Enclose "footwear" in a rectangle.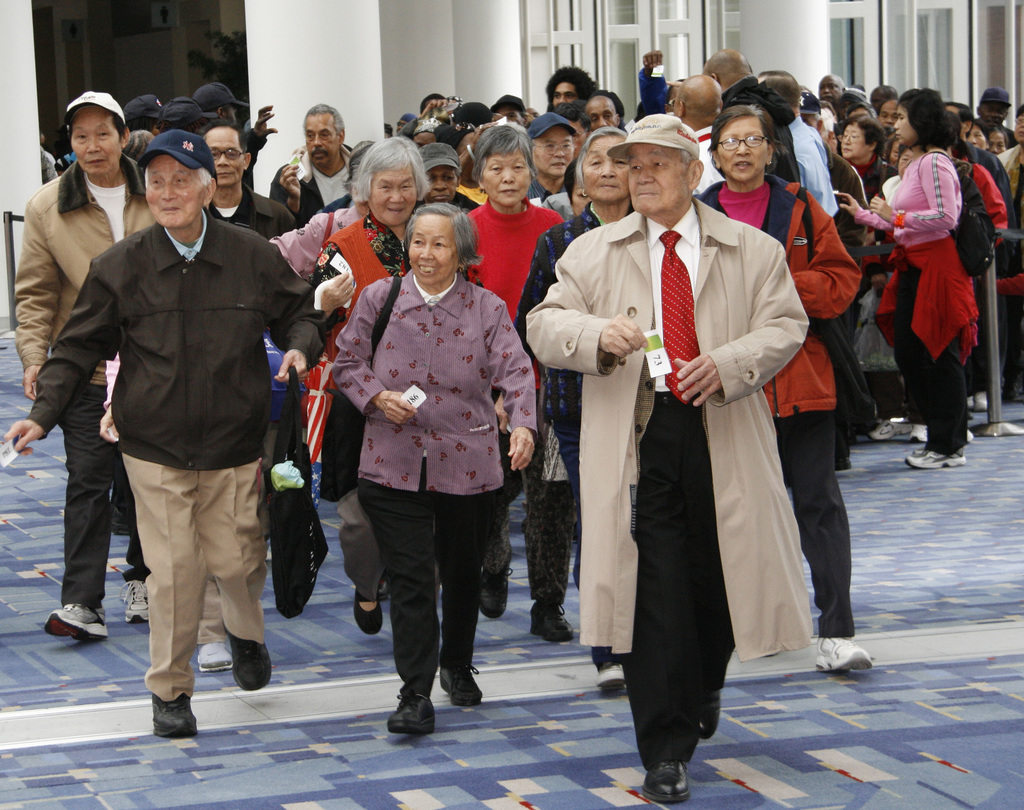
(left=383, top=681, right=442, bottom=735).
